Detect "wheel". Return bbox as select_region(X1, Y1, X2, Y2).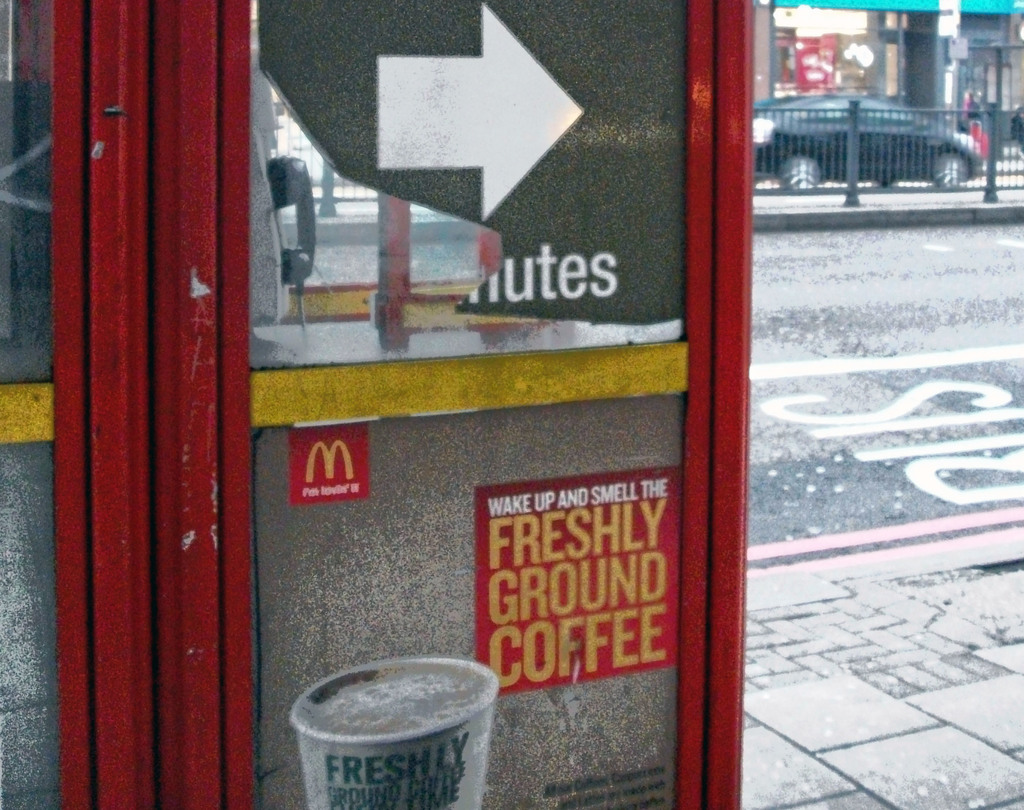
select_region(777, 154, 816, 192).
